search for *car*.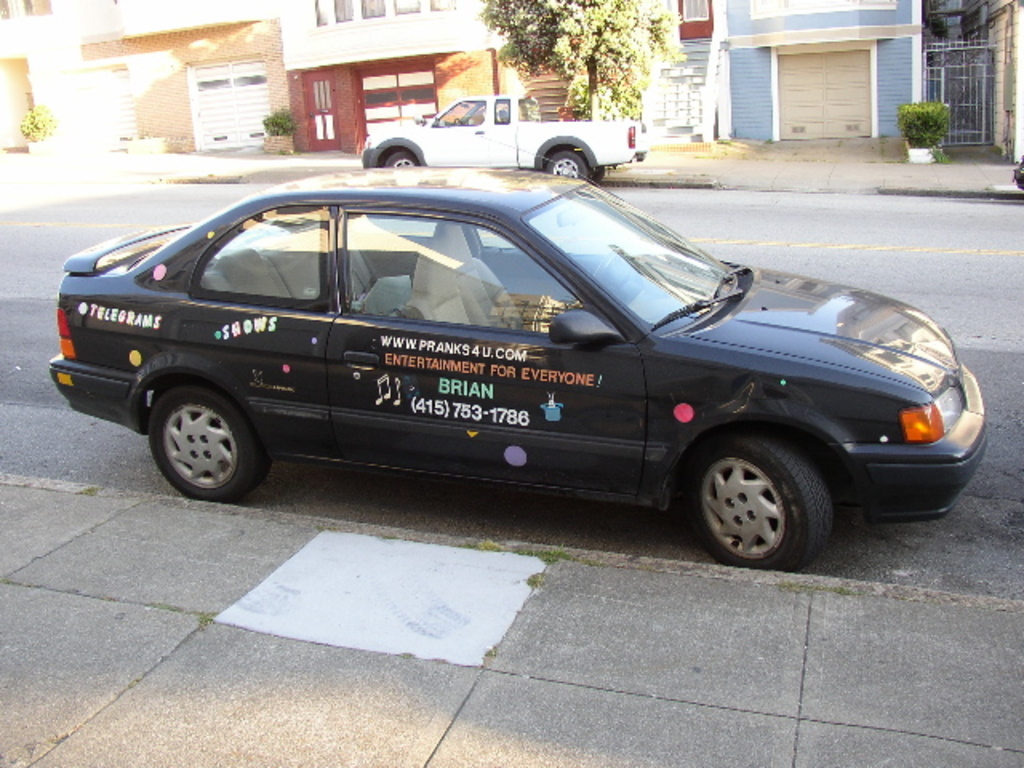
Found at [left=48, top=162, right=986, bottom=573].
